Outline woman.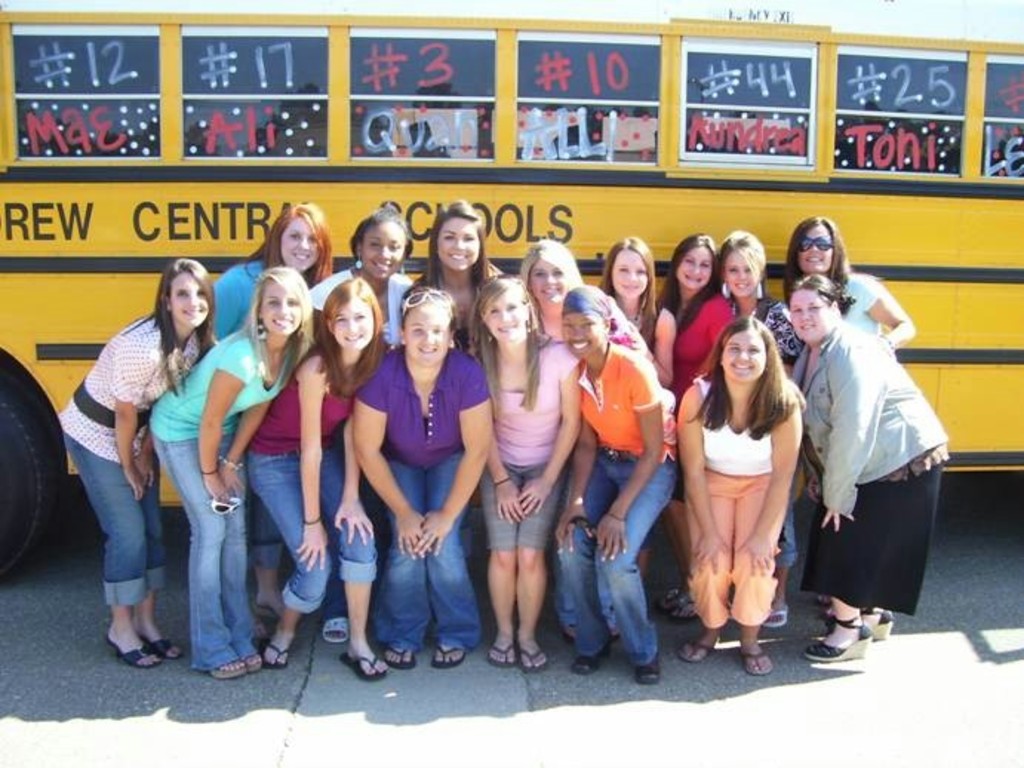
Outline: (402,197,505,356).
